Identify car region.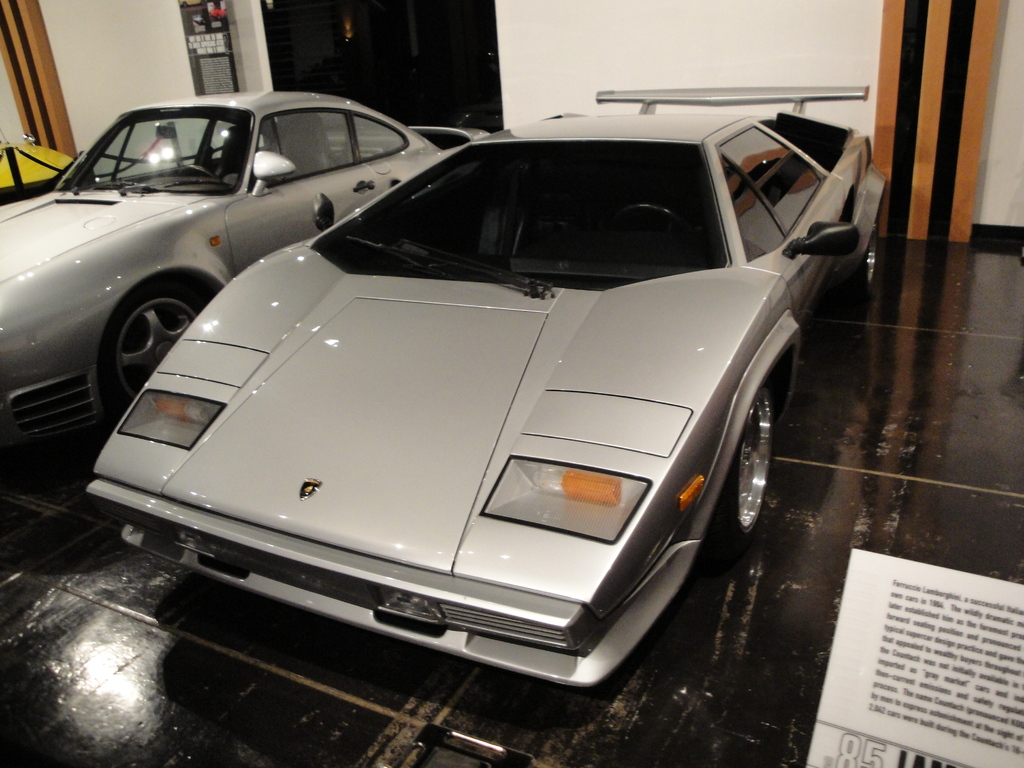
Region: BBox(0, 87, 488, 448).
